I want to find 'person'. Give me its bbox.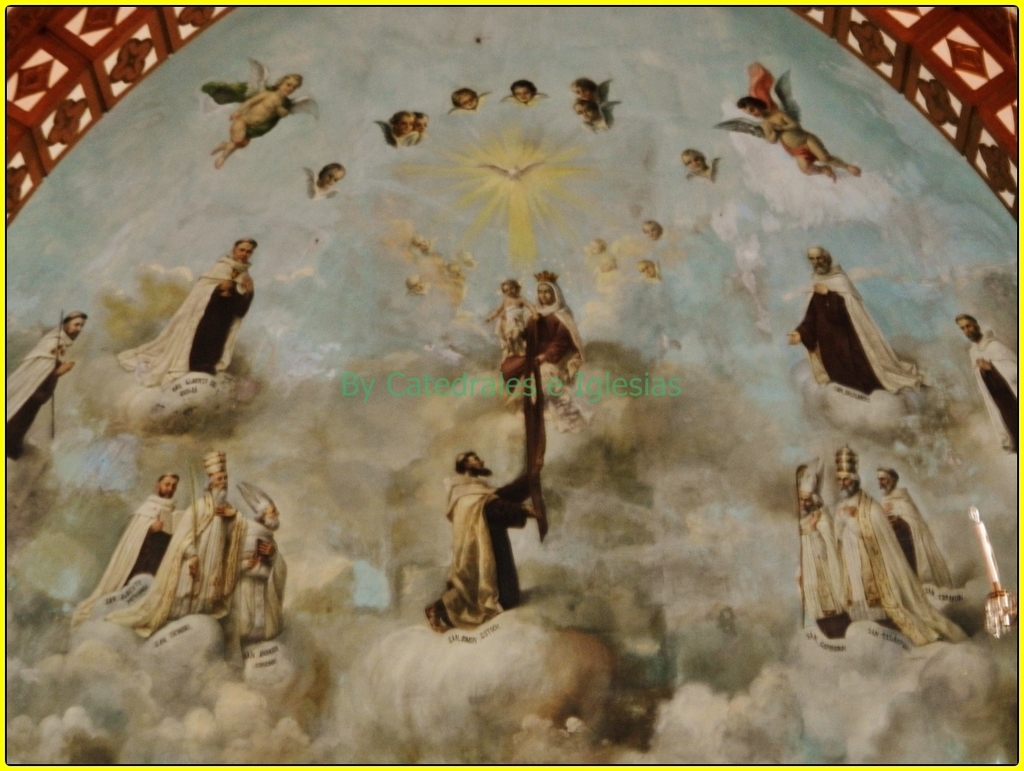
x1=879, y1=468, x2=950, y2=590.
